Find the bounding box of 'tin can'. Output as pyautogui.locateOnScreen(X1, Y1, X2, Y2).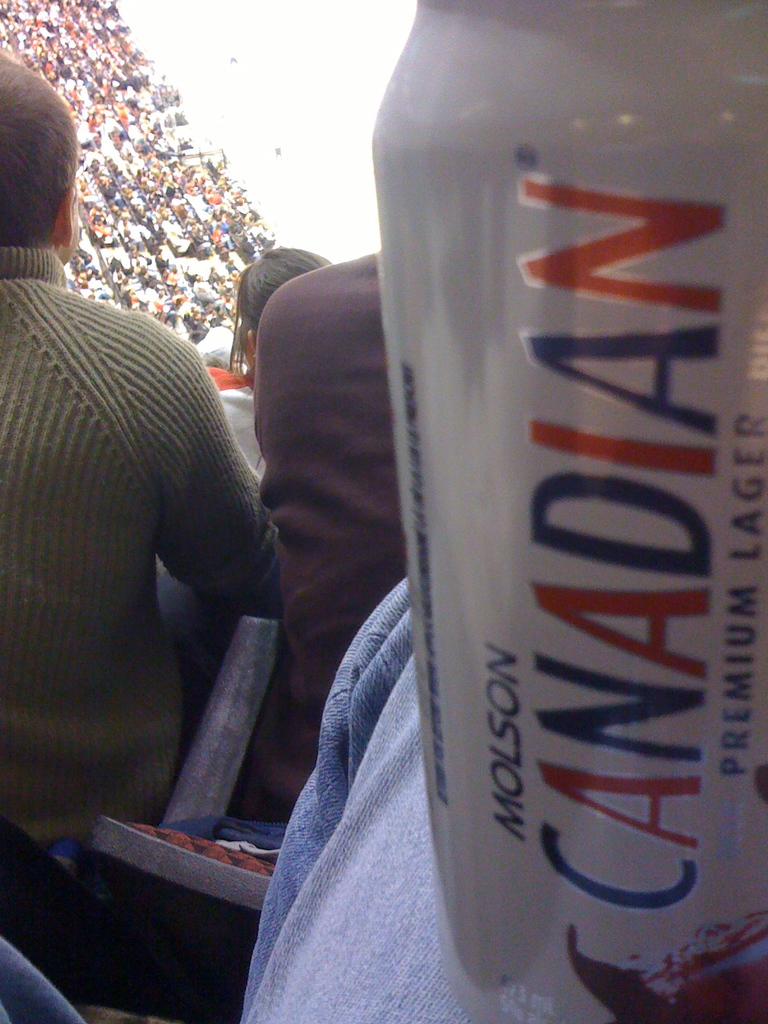
pyautogui.locateOnScreen(367, 1, 767, 1023).
